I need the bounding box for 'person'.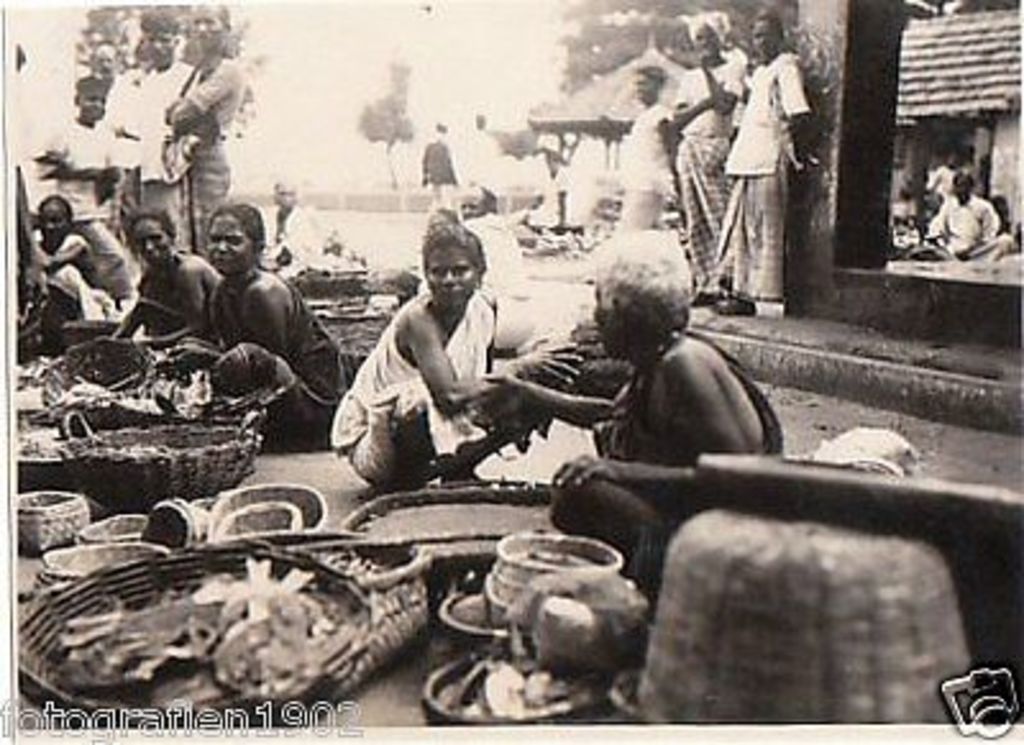
Here it is: bbox=(922, 164, 960, 202).
